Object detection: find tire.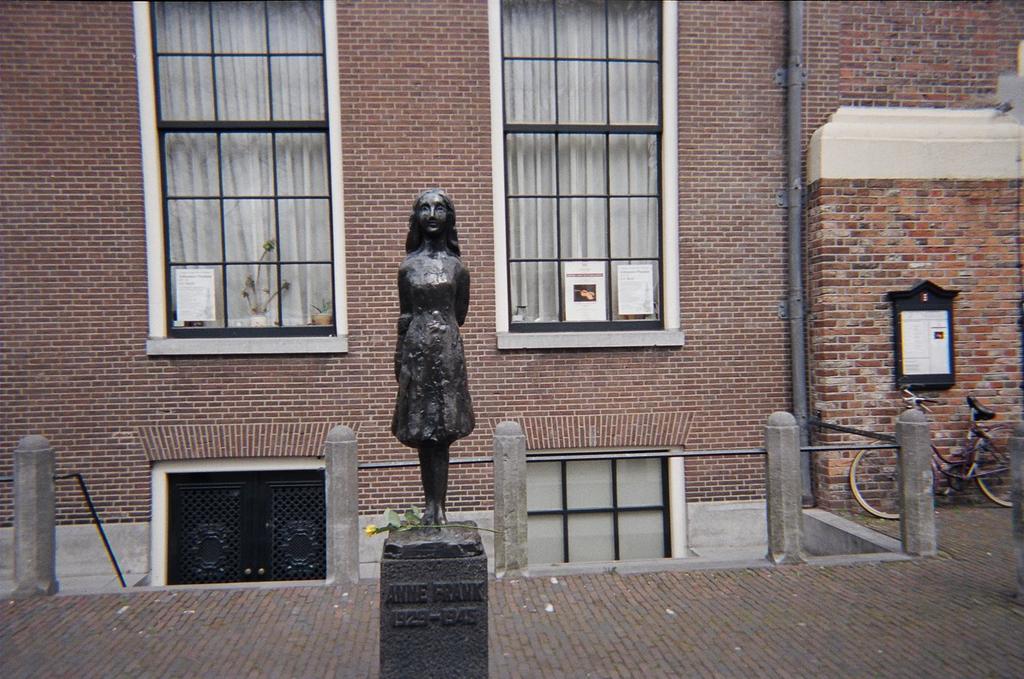
box(850, 437, 935, 525).
